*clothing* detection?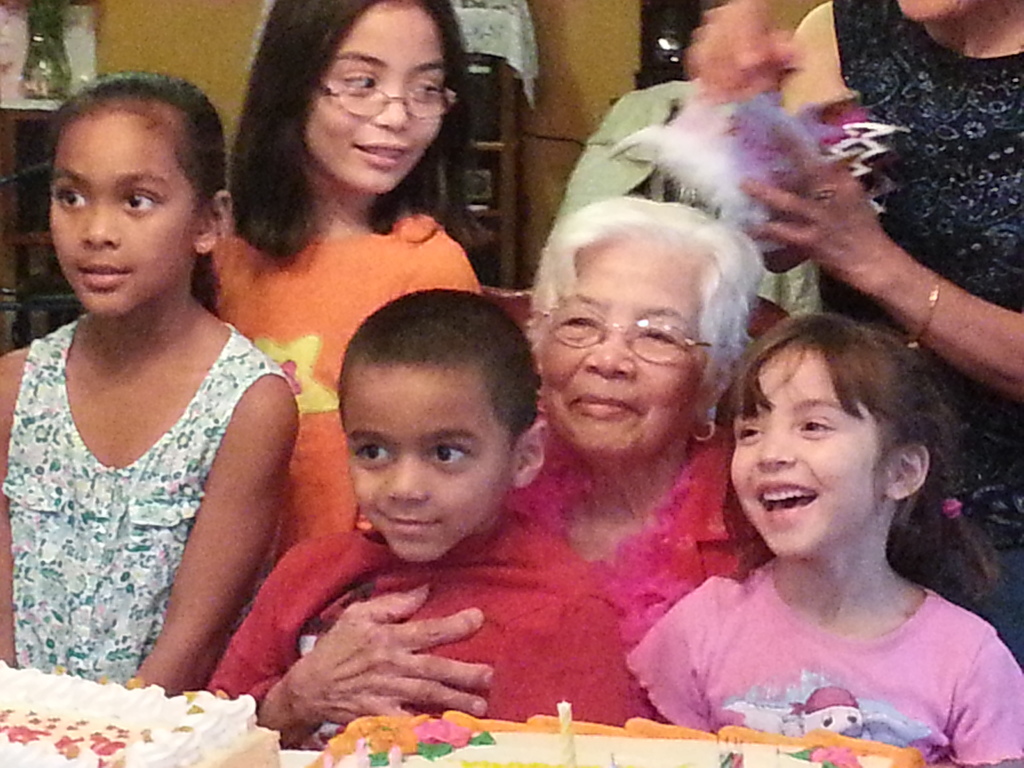
bbox(191, 171, 493, 529)
